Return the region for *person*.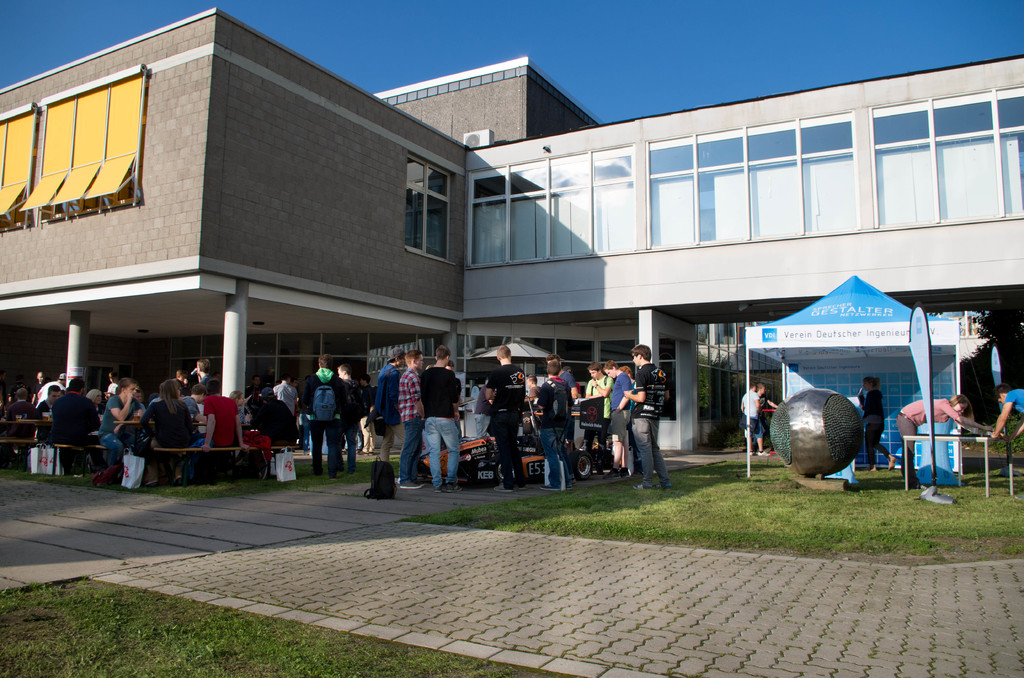
pyautogui.locateOnScreen(299, 355, 355, 479).
